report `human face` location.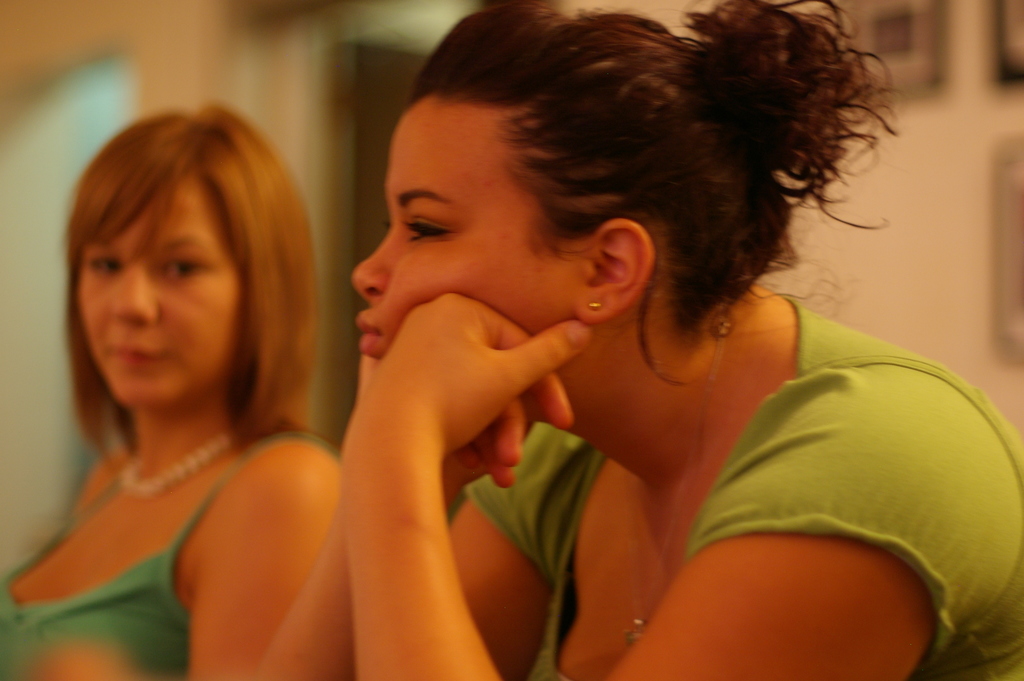
Report: 81, 176, 244, 410.
